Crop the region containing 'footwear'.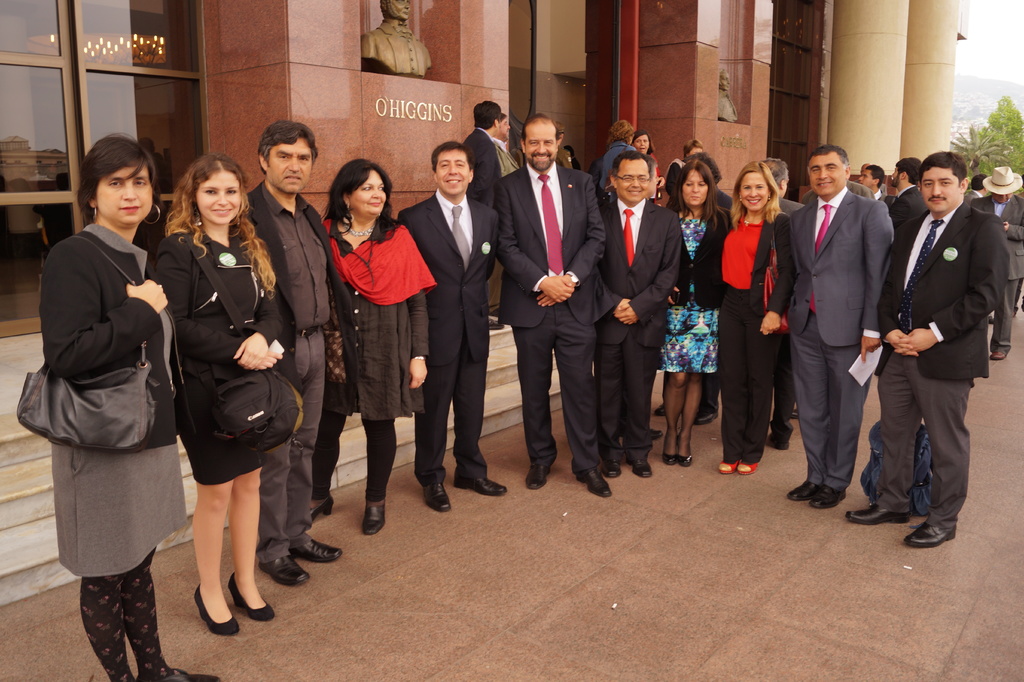
Crop region: BBox(650, 426, 664, 441).
